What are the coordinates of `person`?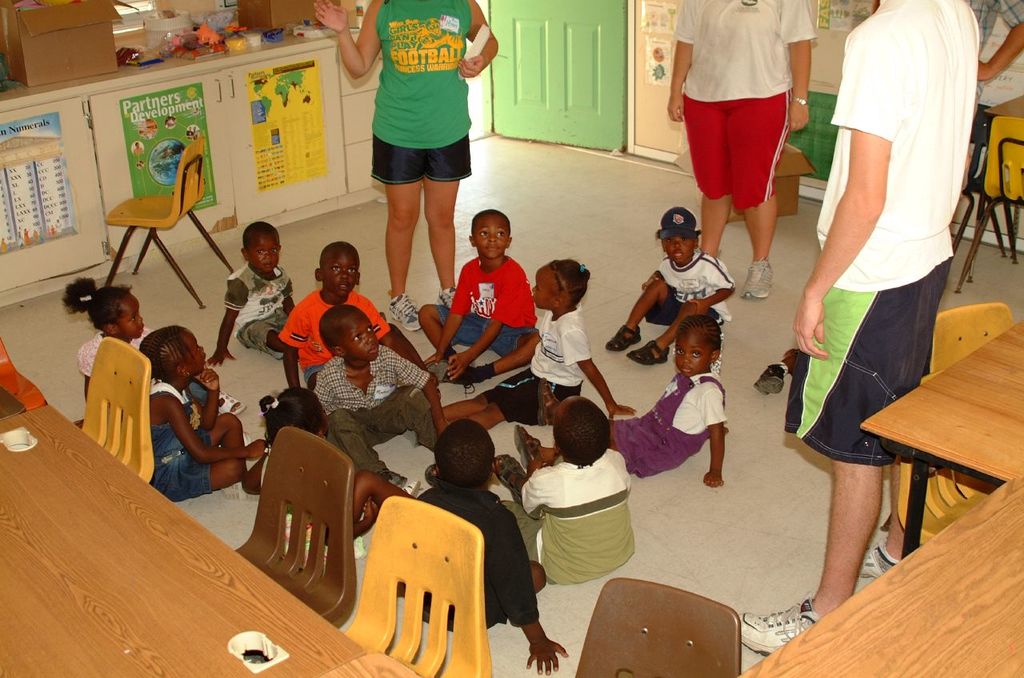
[x1=433, y1=262, x2=638, y2=426].
